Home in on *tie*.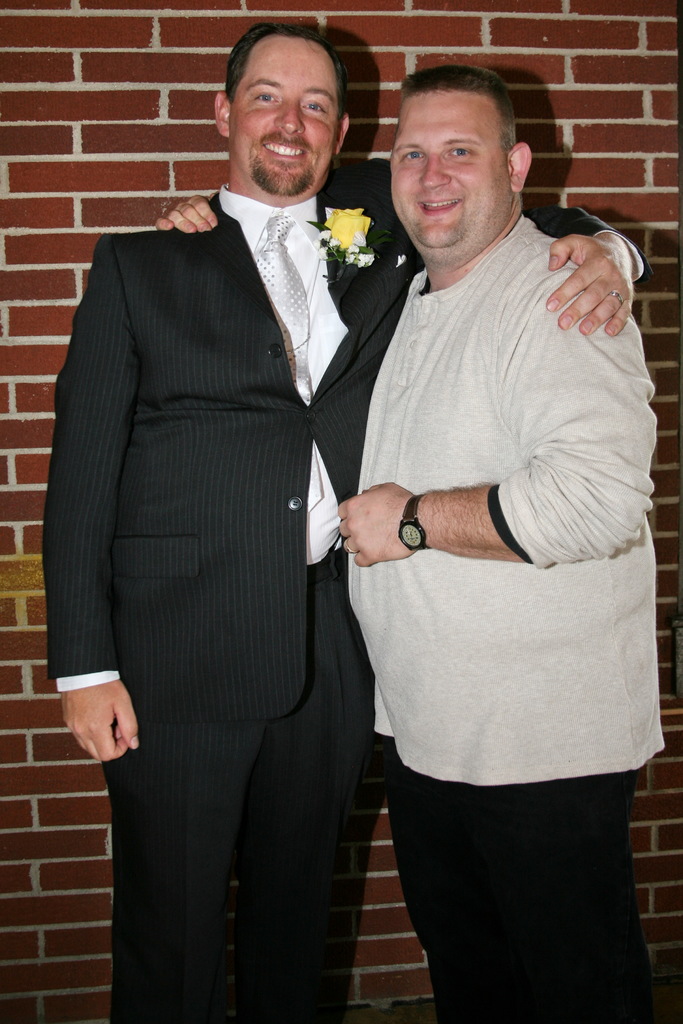
Homed in at (x1=251, y1=210, x2=331, y2=509).
